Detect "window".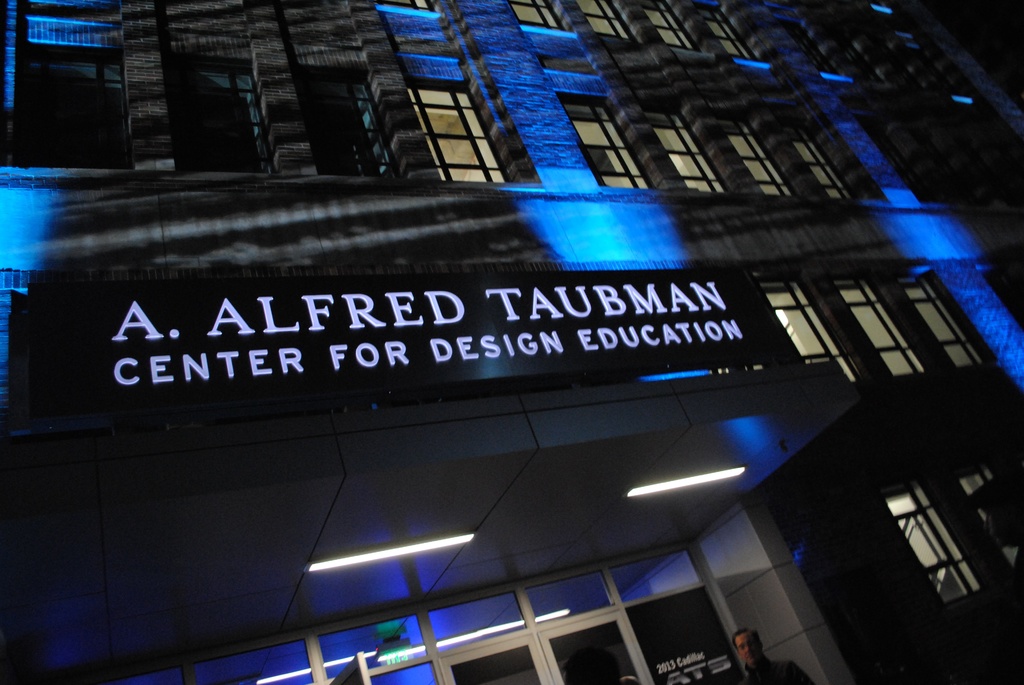
Detected at region(165, 54, 275, 171).
